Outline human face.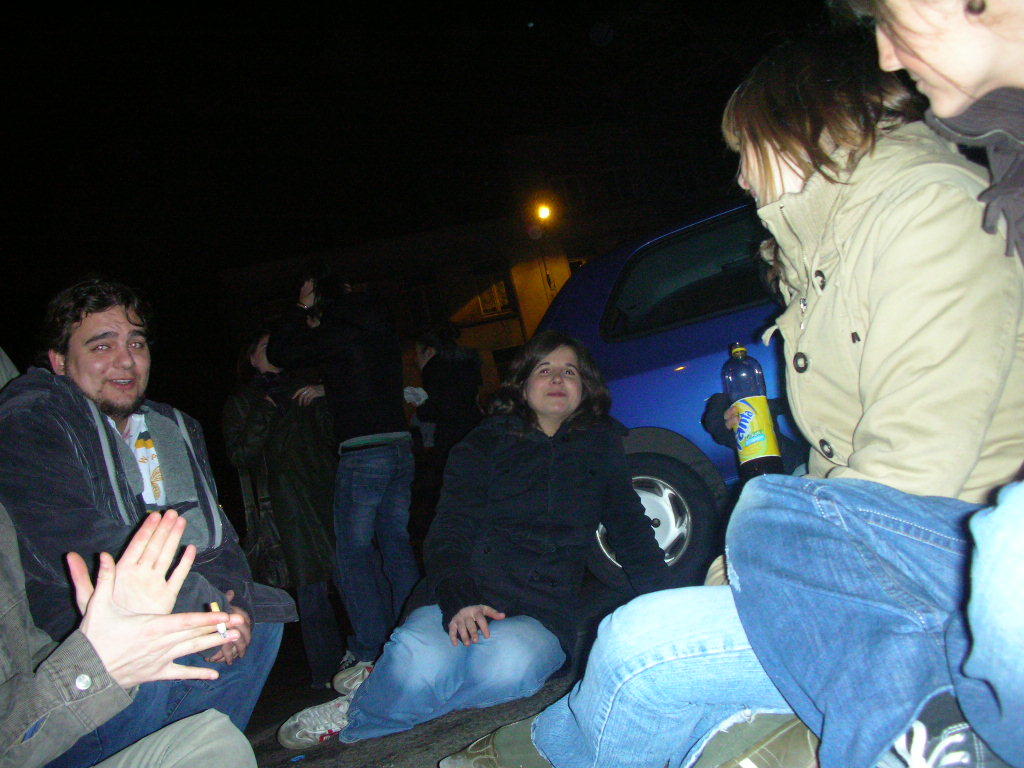
Outline: bbox=[732, 131, 814, 212].
